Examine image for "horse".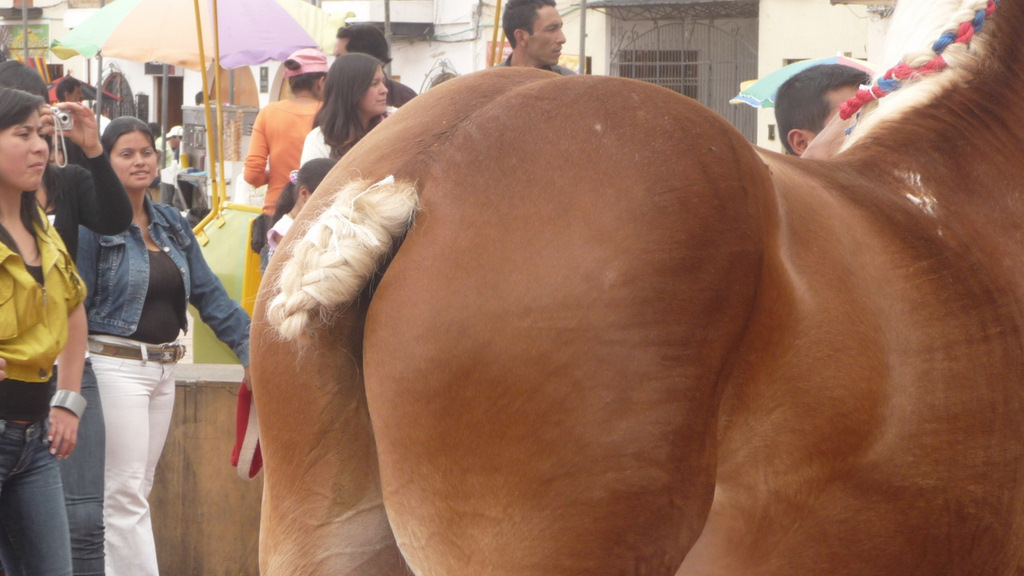
Examination result: 240,0,1023,575.
